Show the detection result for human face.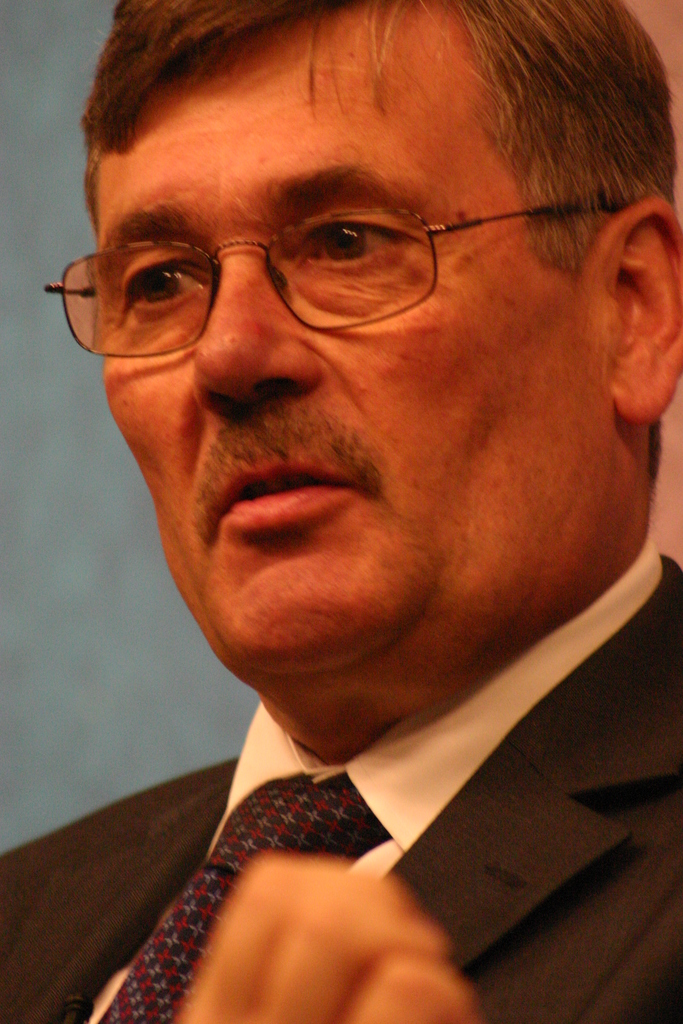
detection(88, 10, 624, 698).
